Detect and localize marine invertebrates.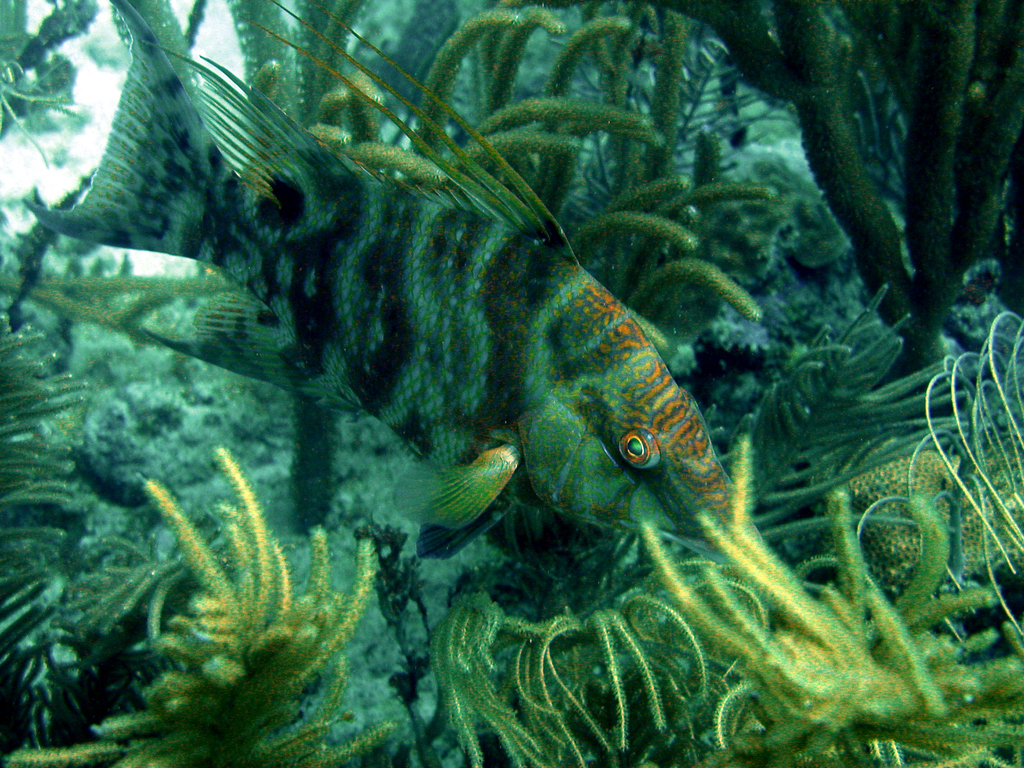
Localized at bbox=[609, 0, 1023, 440].
